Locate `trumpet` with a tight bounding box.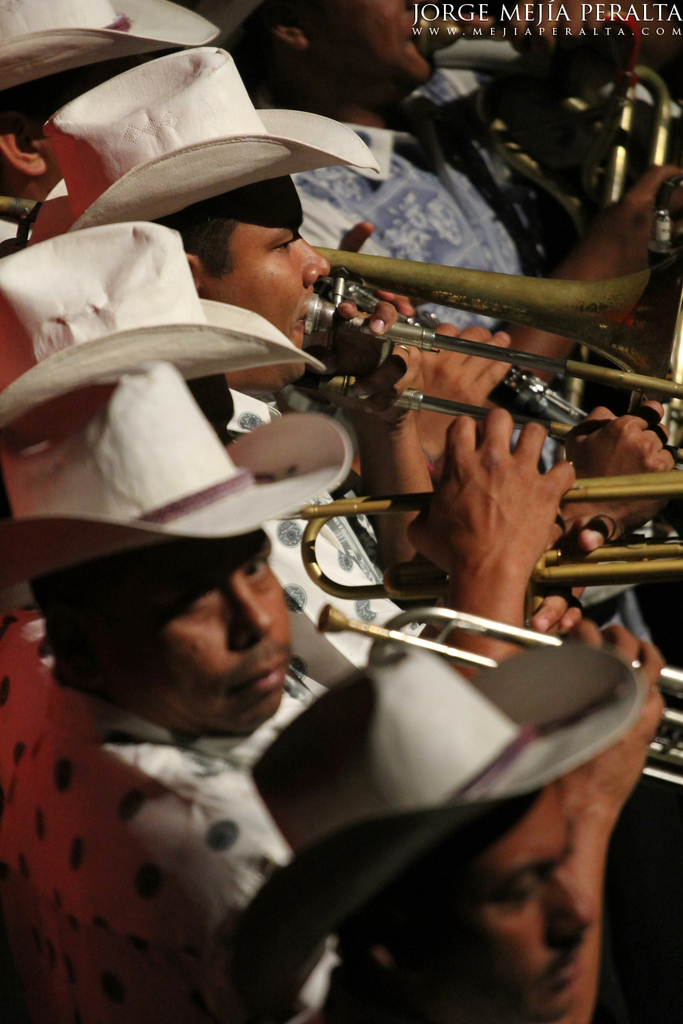
x1=299, y1=242, x2=682, y2=362.
